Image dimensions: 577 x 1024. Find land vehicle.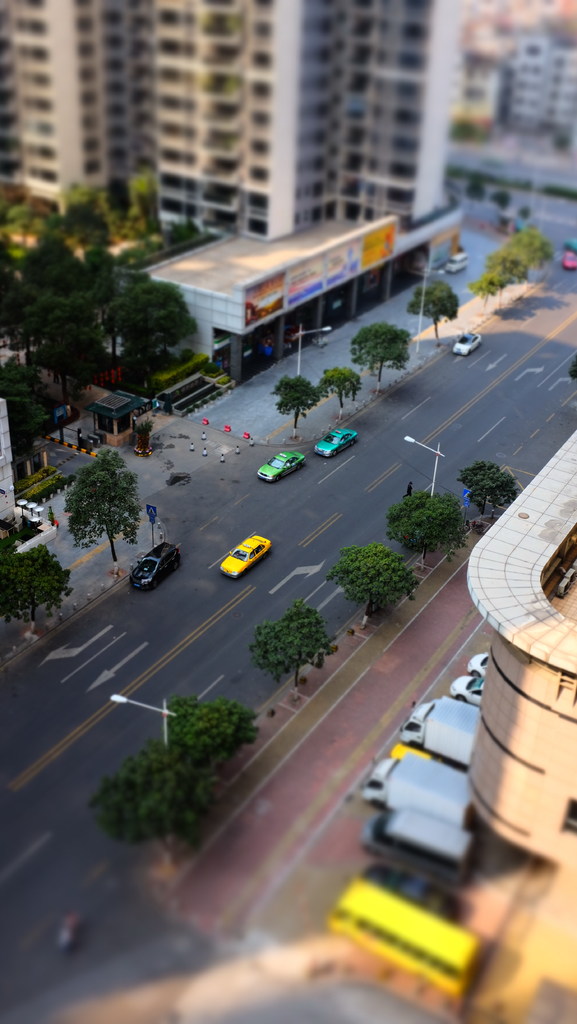
446:674:485:703.
